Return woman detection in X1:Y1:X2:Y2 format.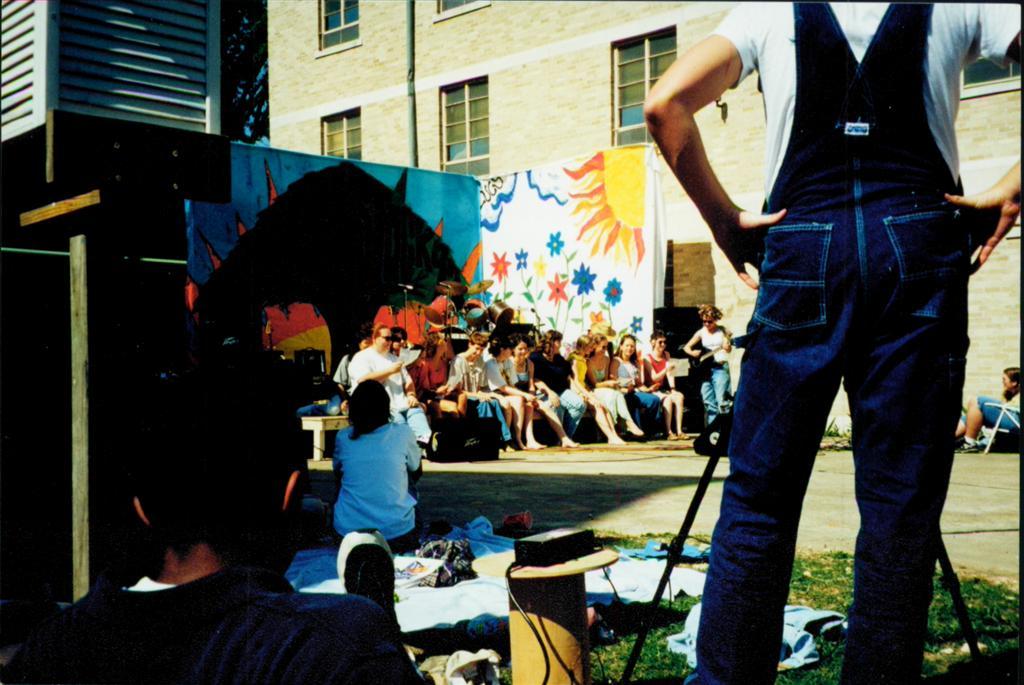
486:338:523:450.
